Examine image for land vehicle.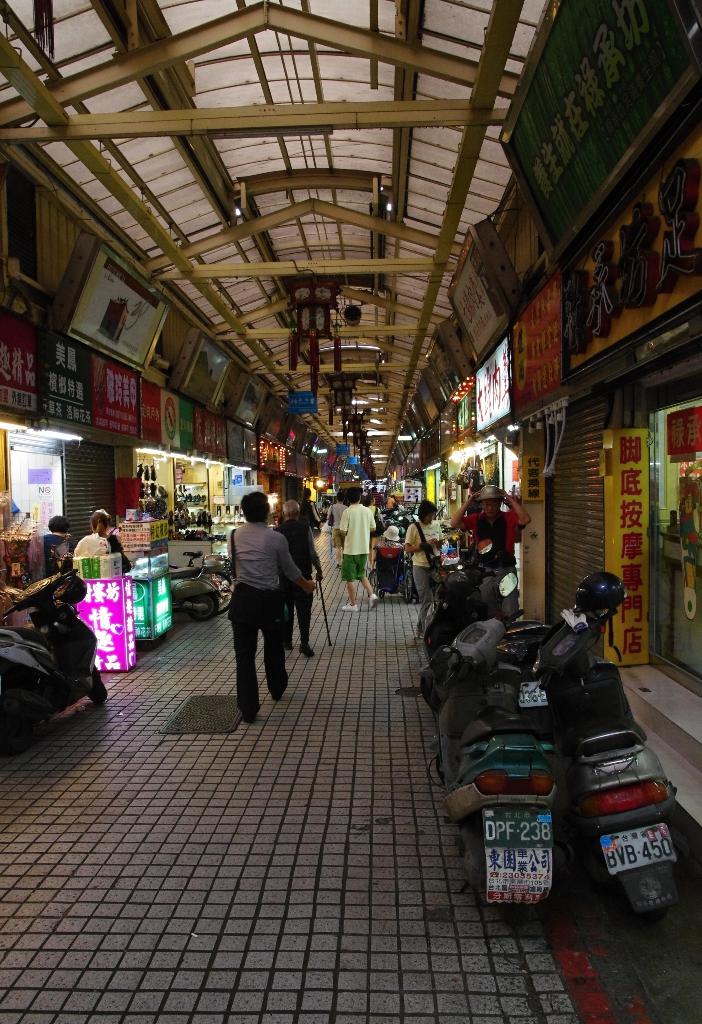
Examination result: BBox(172, 567, 218, 618).
